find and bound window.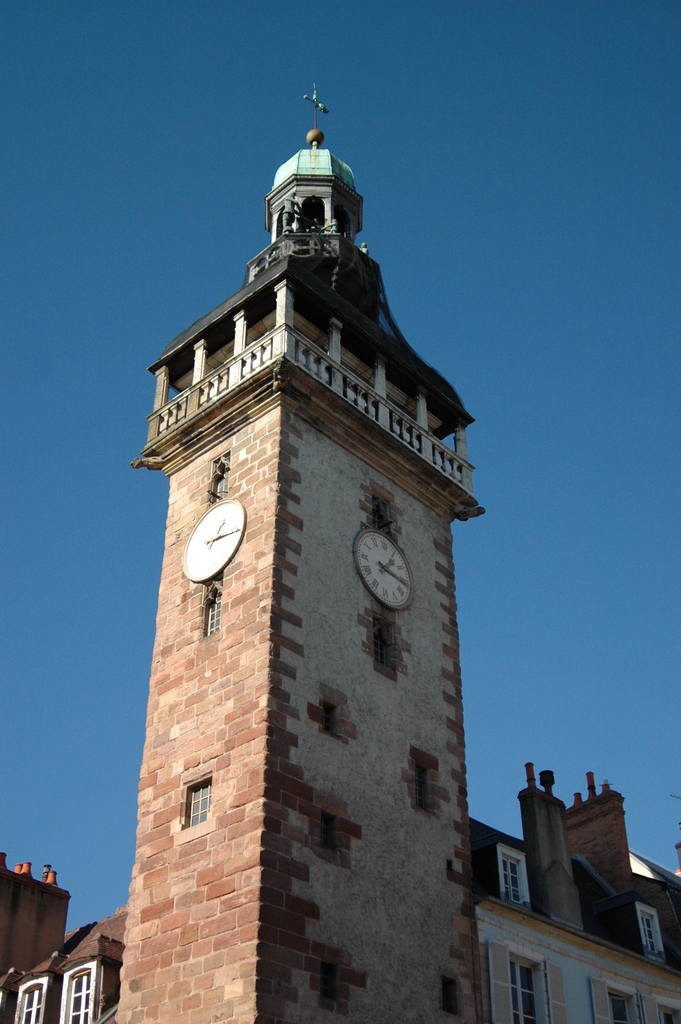
Bound: 171,782,220,847.
